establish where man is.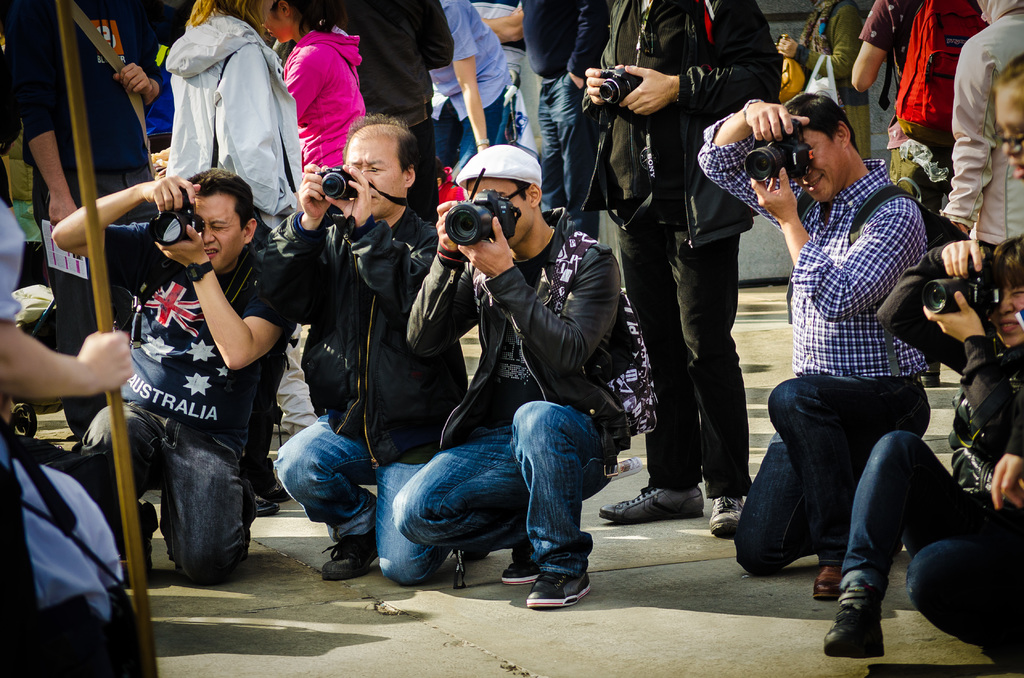
Established at [737,101,966,631].
